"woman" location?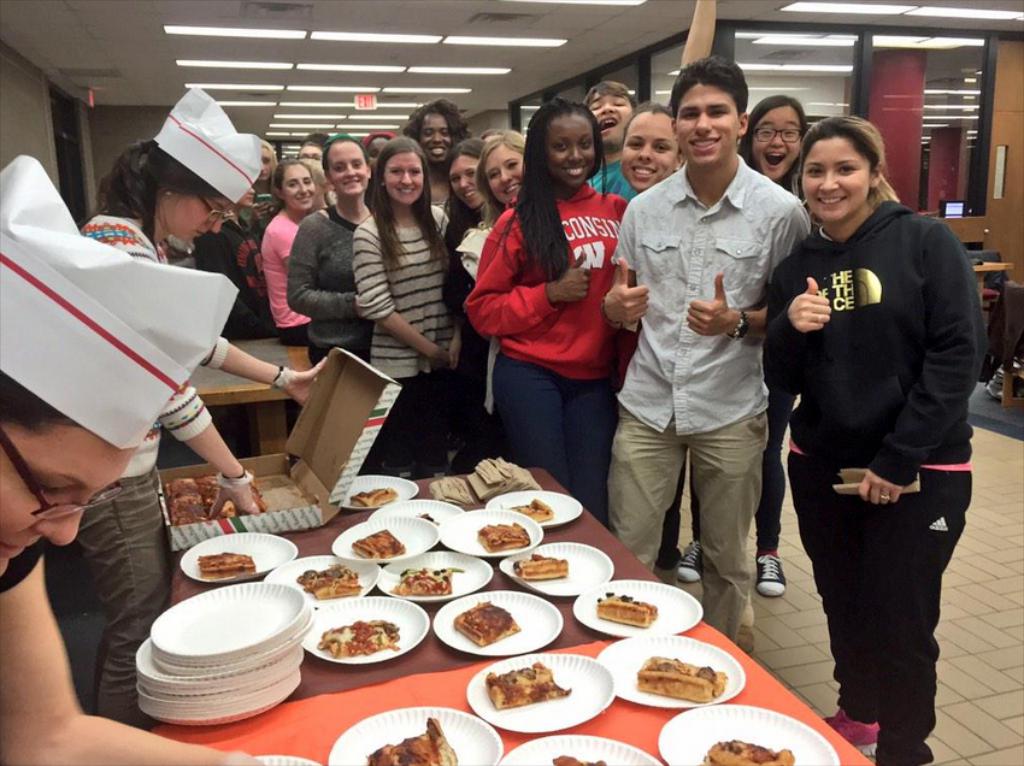
261:160:320:434
